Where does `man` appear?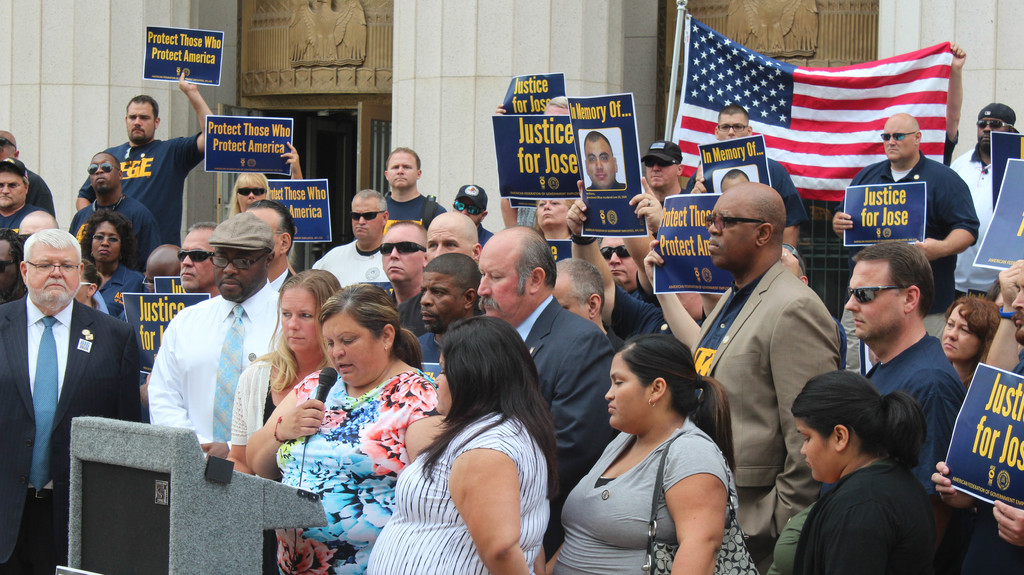
Appears at (372,150,445,234).
